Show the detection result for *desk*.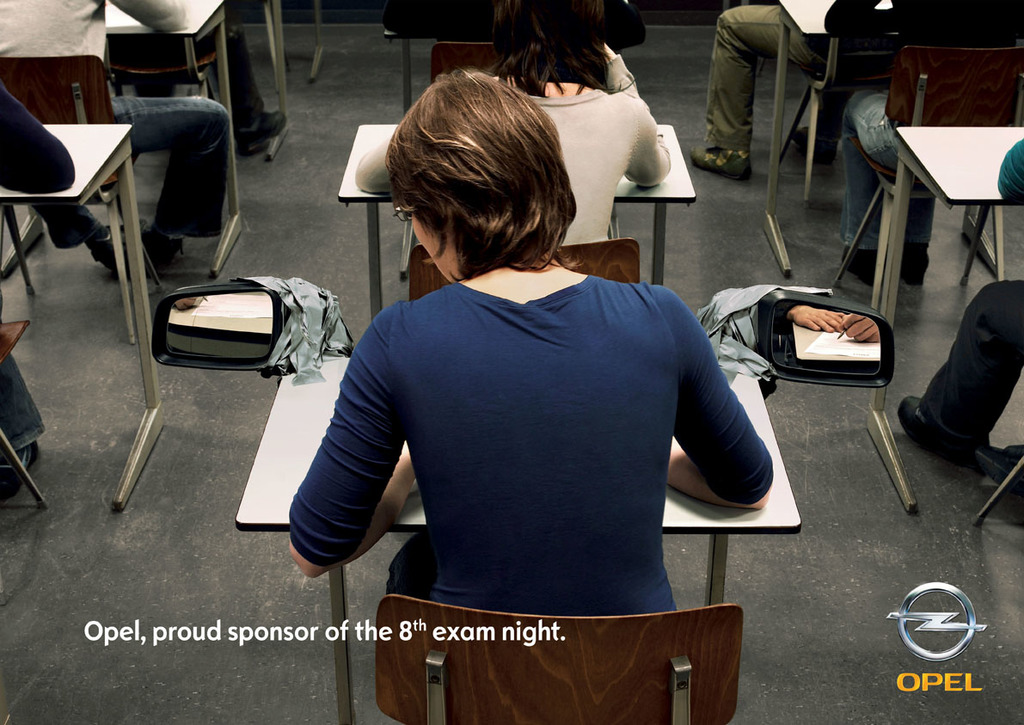
<region>756, 0, 900, 280</region>.
